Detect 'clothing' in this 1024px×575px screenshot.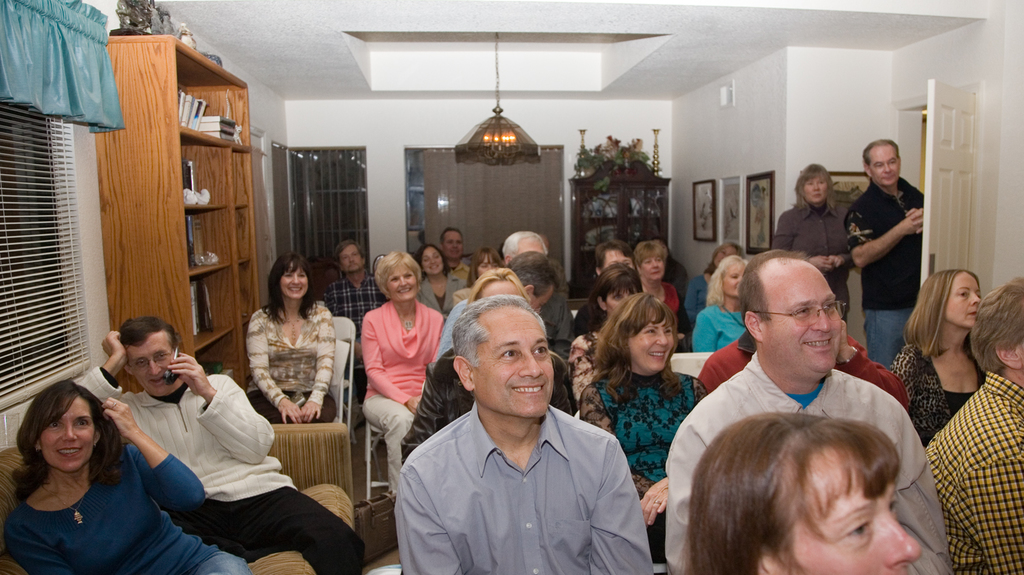
Detection: [360, 297, 444, 491].
